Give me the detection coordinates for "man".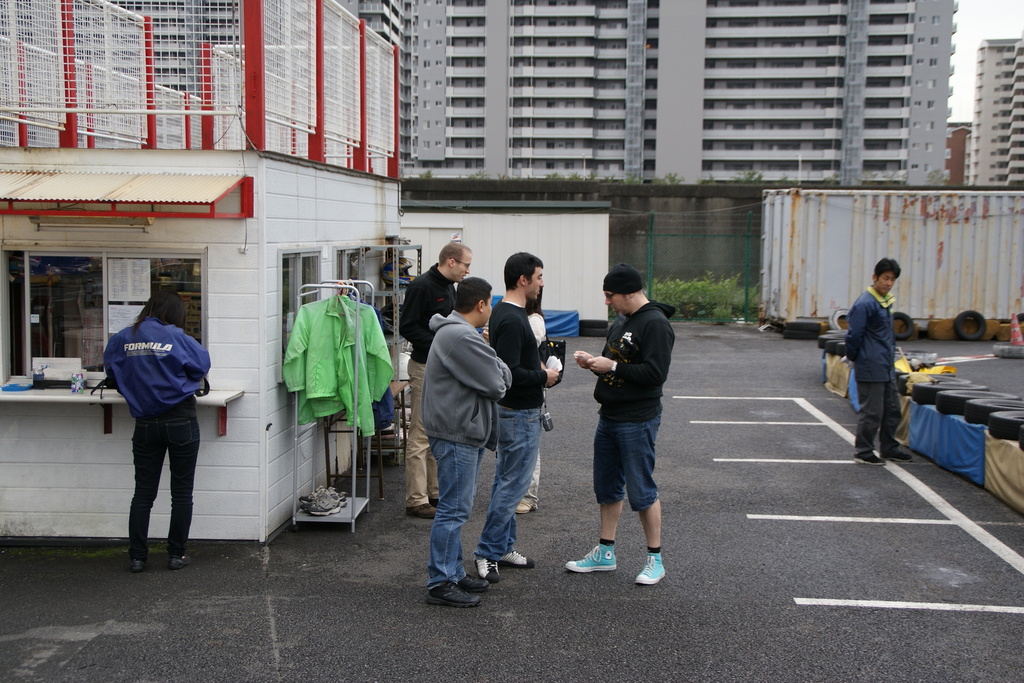
[left=424, top=276, right=516, bottom=611].
